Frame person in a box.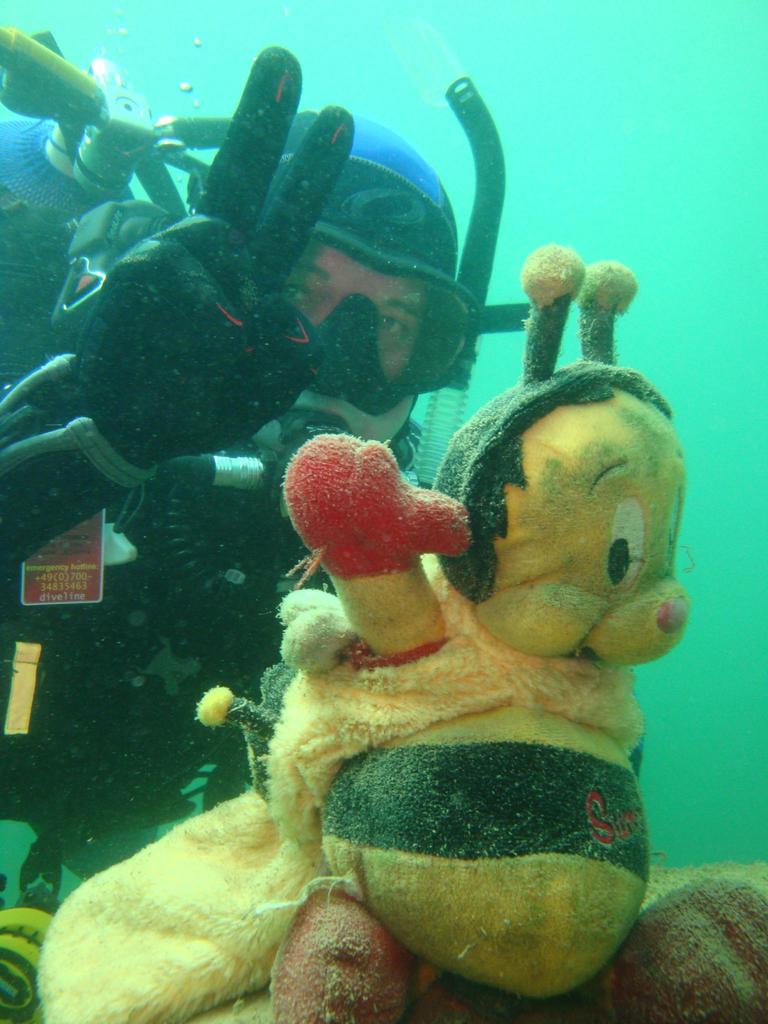
x1=0 y1=111 x2=483 y2=836.
